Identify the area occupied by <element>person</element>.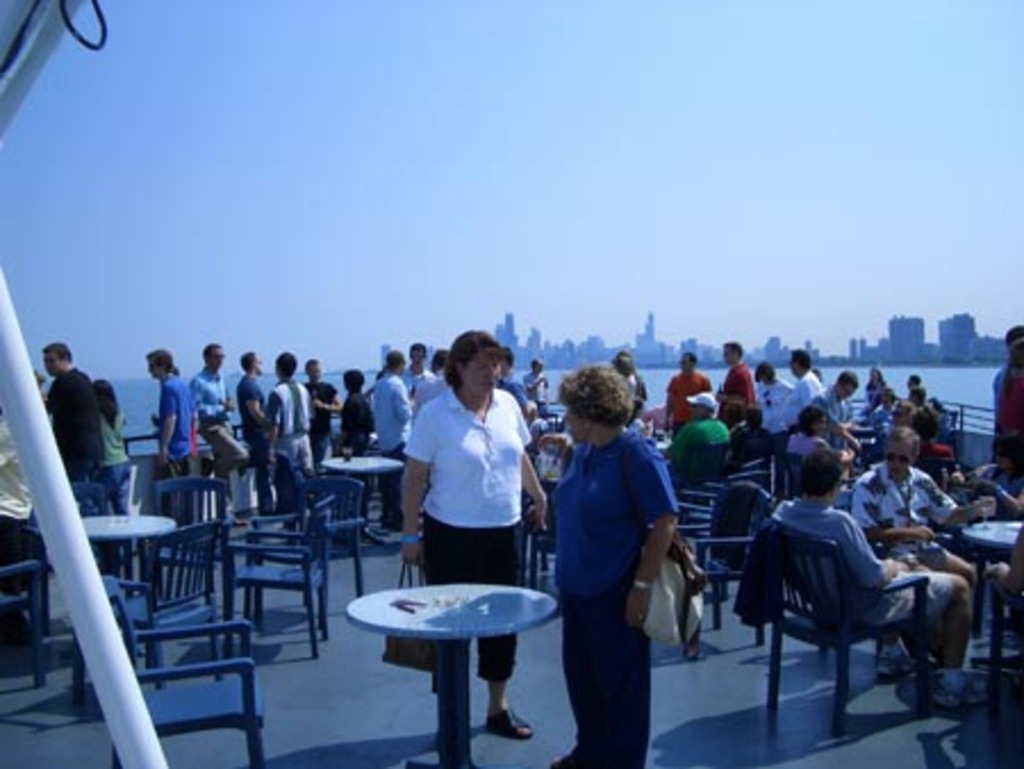
Area: pyautogui.locateOnScreen(849, 423, 974, 658).
